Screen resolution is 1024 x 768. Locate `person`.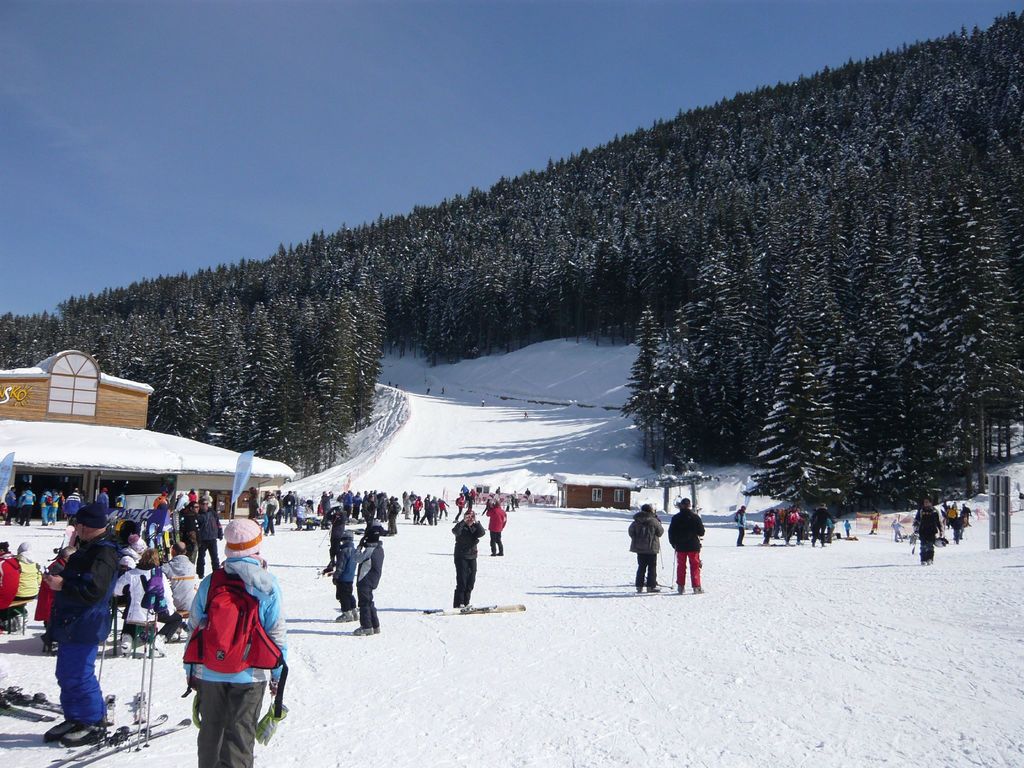
region(512, 485, 521, 509).
